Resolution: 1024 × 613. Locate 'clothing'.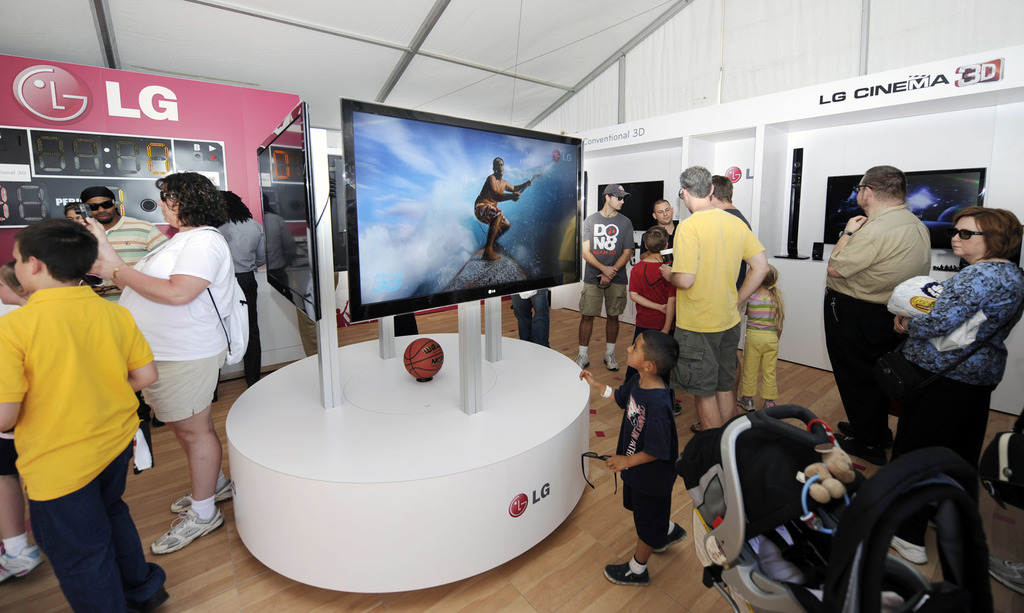
<bbox>676, 210, 761, 386</bbox>.
